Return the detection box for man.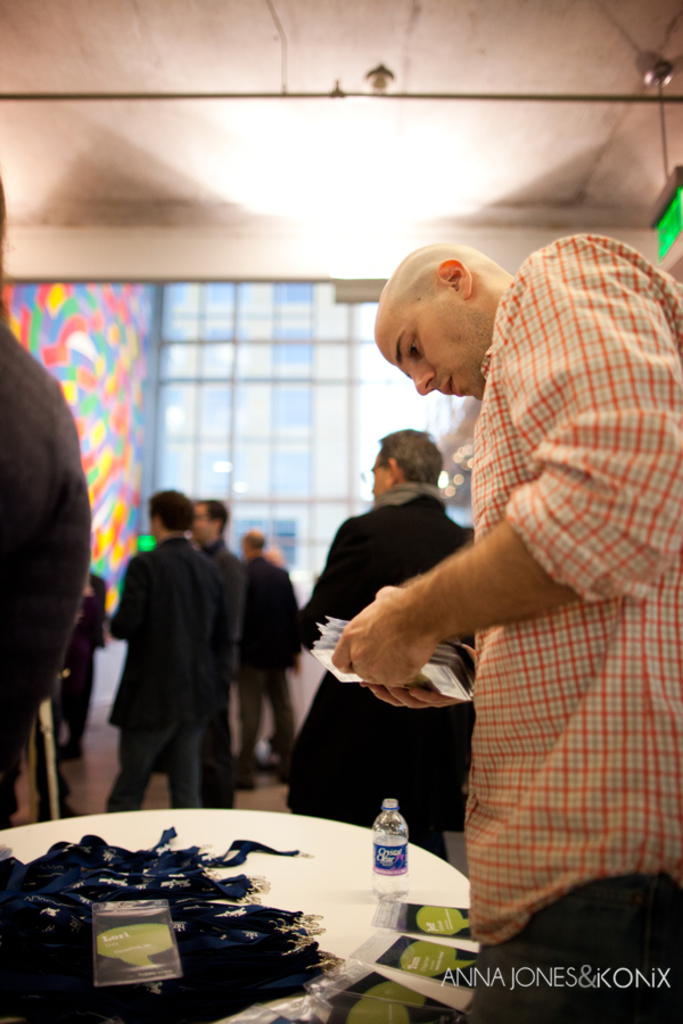
select_region(227, 525, 296, 792).
